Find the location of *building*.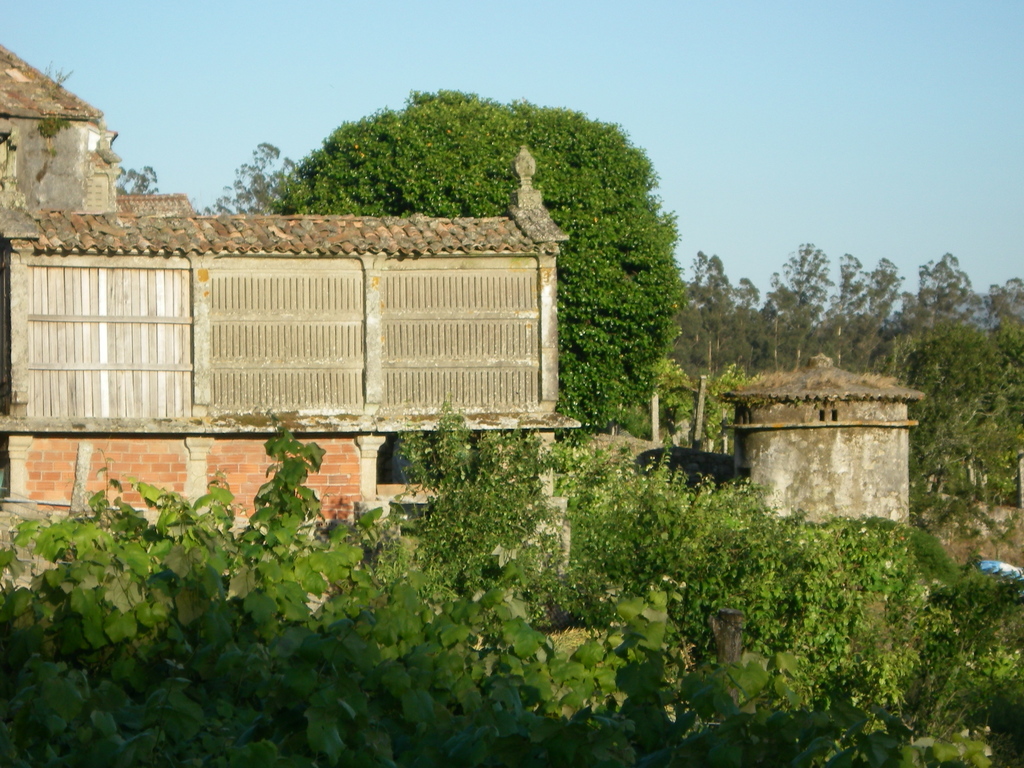
Location: 717 348 934 524.
